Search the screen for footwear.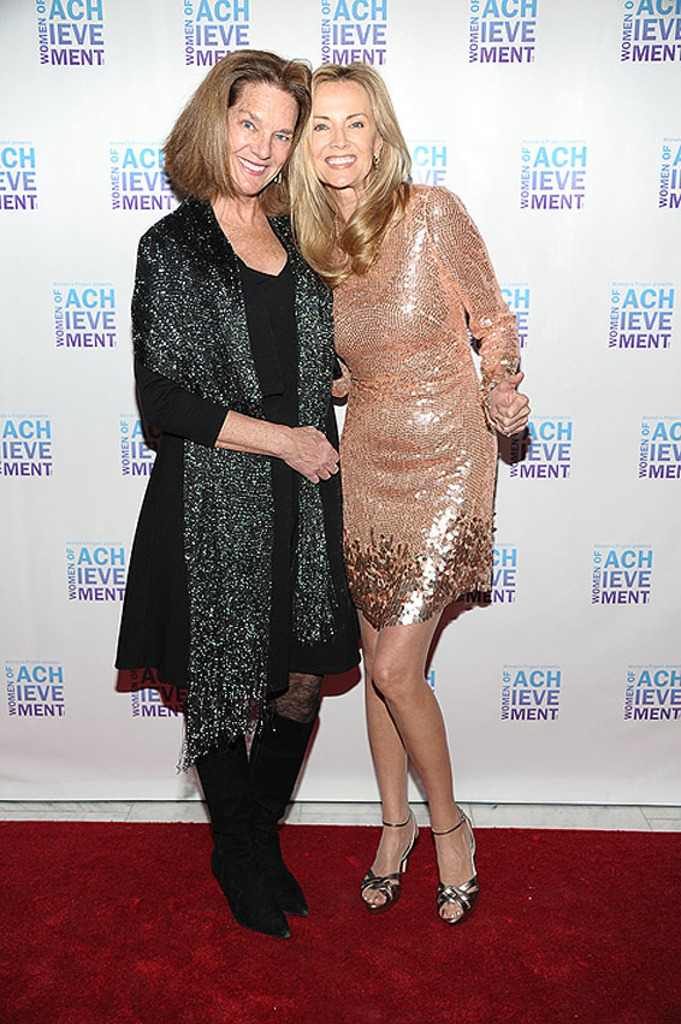
Found at x1=365 y1=823 x2=430 y2=919.
